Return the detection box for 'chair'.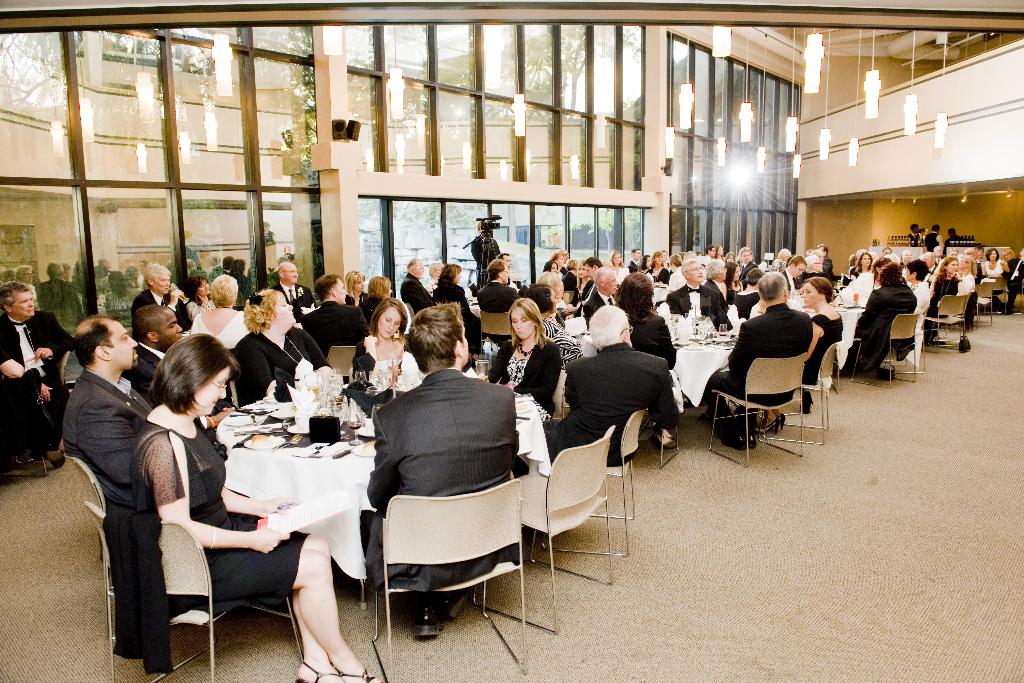
[558,404,646,562].
